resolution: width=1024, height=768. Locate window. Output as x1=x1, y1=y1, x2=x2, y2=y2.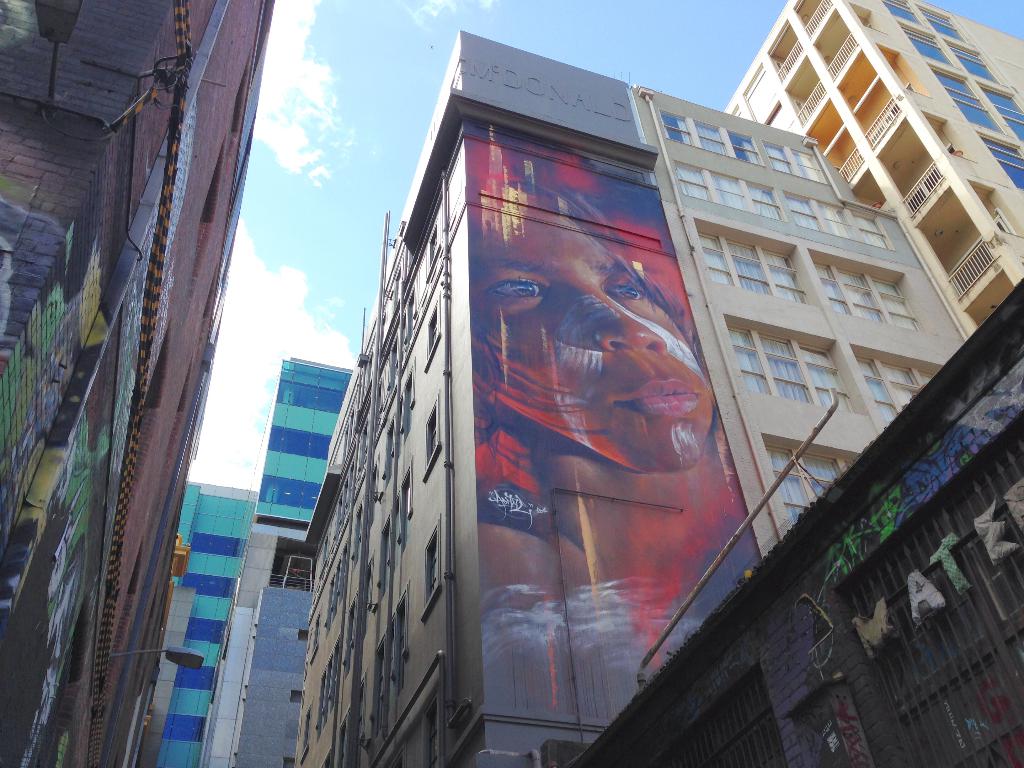
x1=821, y1=204, x2=851, y2=236.
